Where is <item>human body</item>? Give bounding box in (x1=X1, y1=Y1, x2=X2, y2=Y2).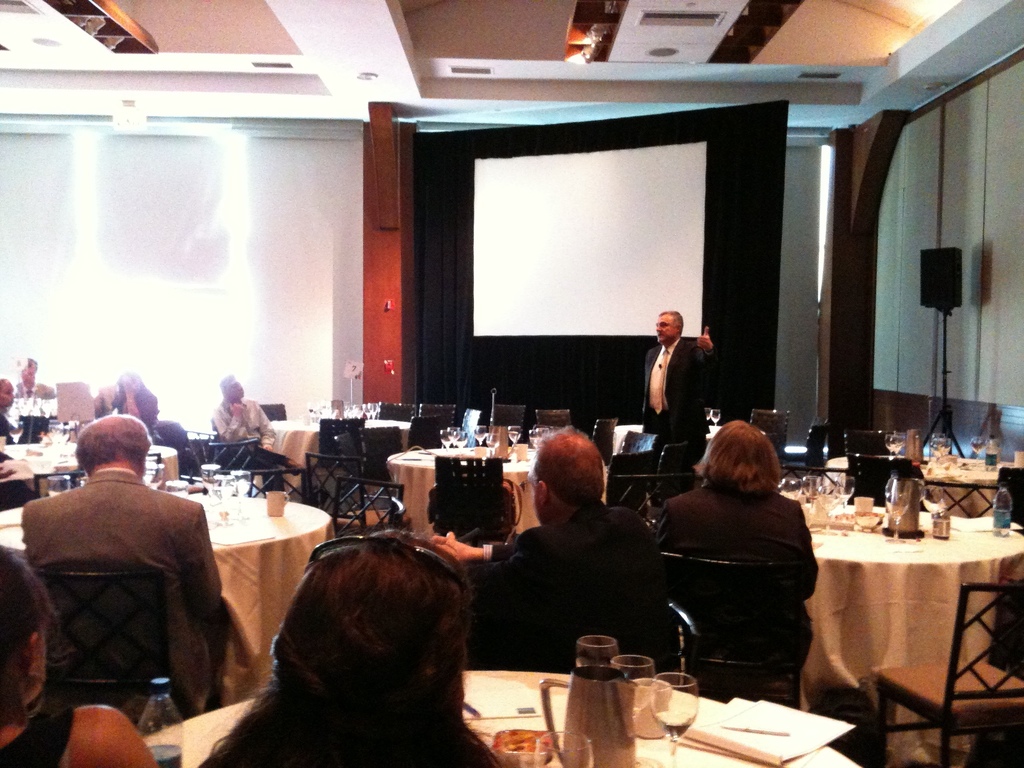
(x1=212, y1=374, x2=298, y2=490).
